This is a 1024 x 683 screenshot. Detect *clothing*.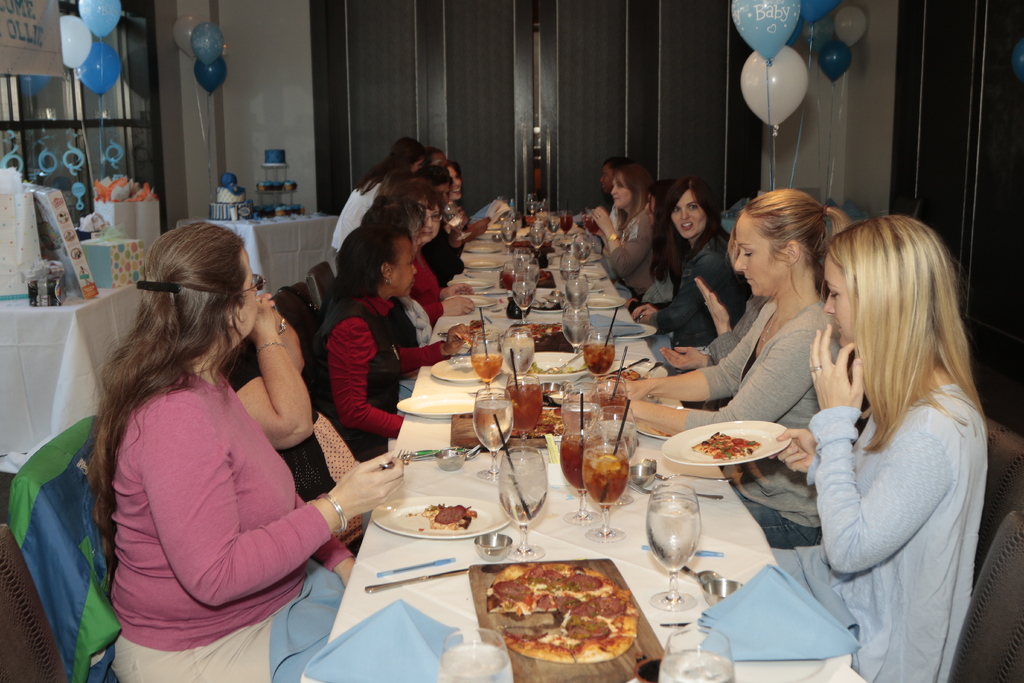
left=86, top=288, right=349, bottom=654.
